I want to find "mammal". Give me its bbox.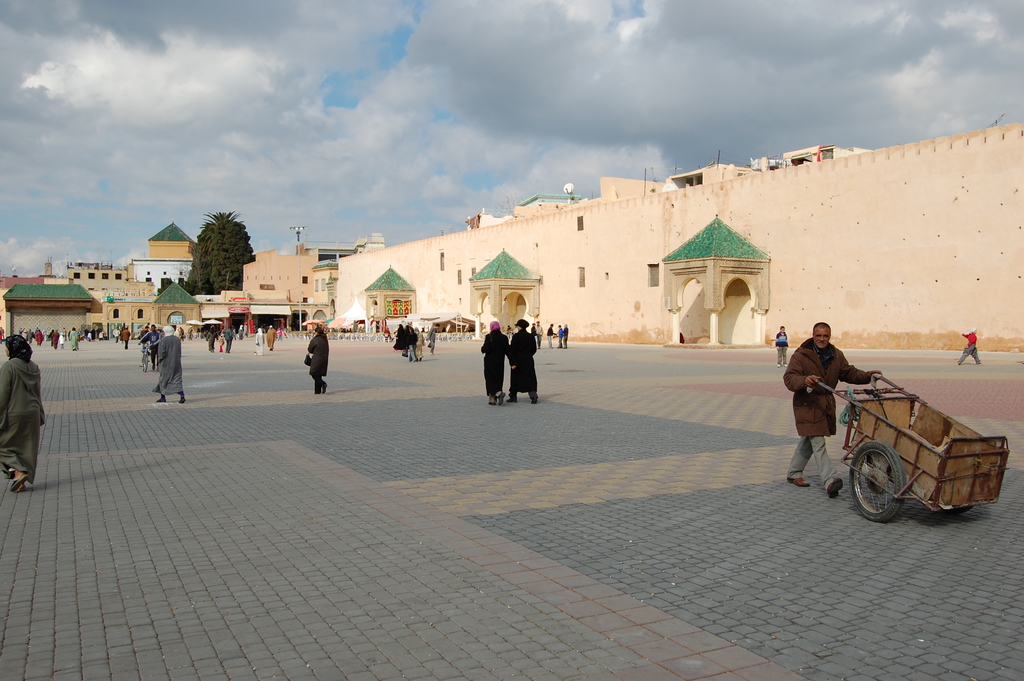
left=237, top=324, right=243, bottom=340.
